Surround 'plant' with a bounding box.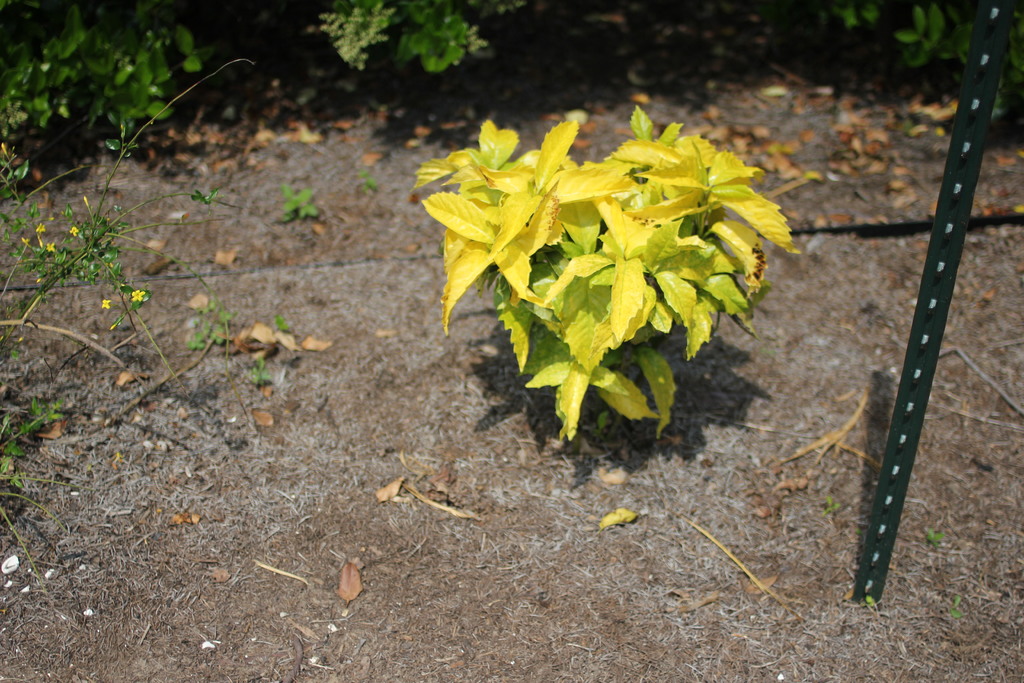
[271,315,292,332].
